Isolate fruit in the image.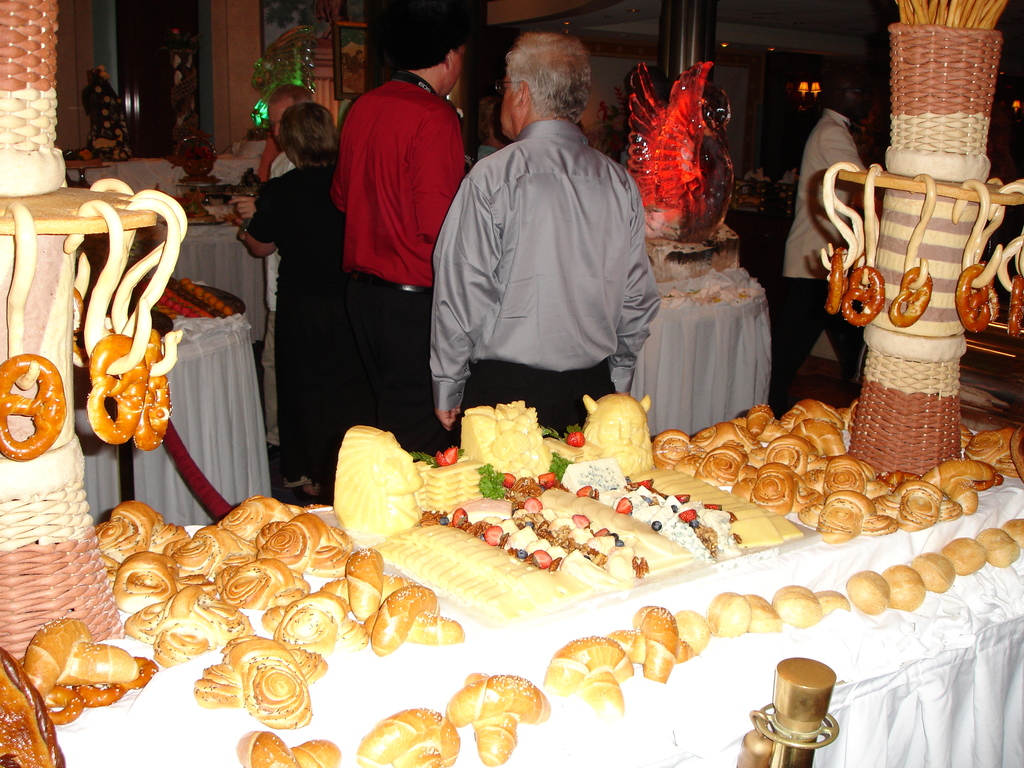
Isolated region: 636/477/652/490.
